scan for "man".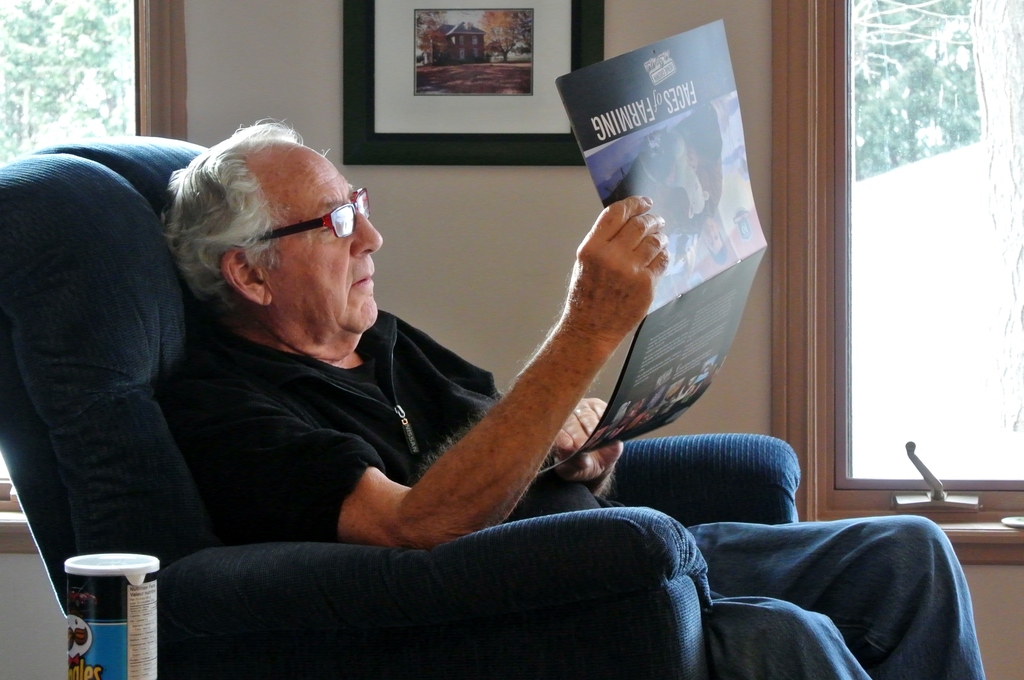
Scan result: locate(166, 115, 983, 679).
